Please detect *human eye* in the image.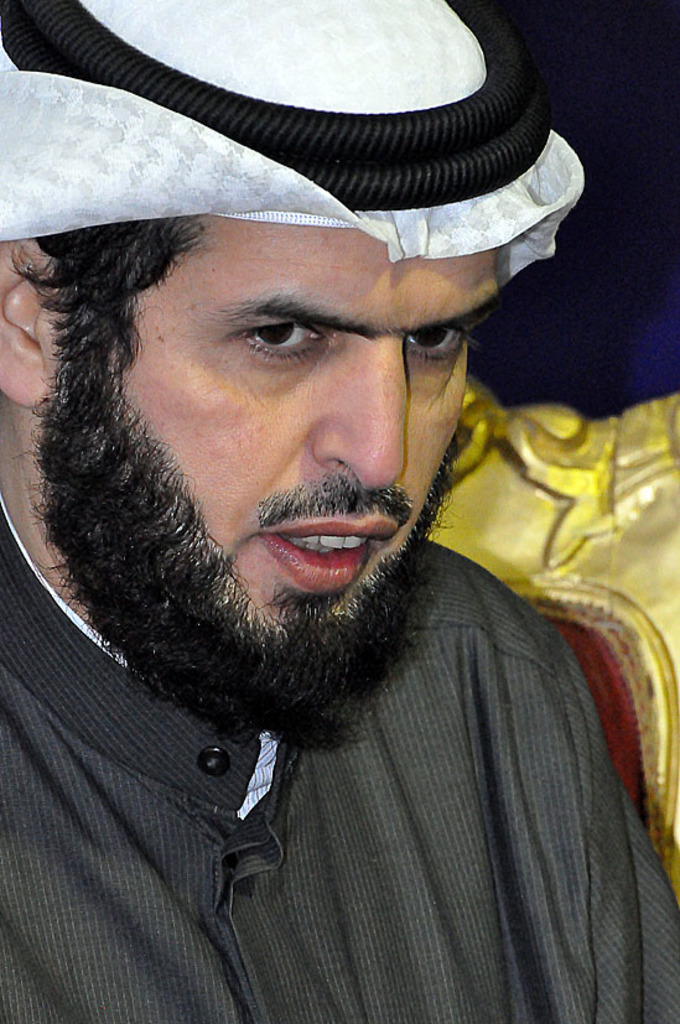
crop(395, 317, 476, 376).
